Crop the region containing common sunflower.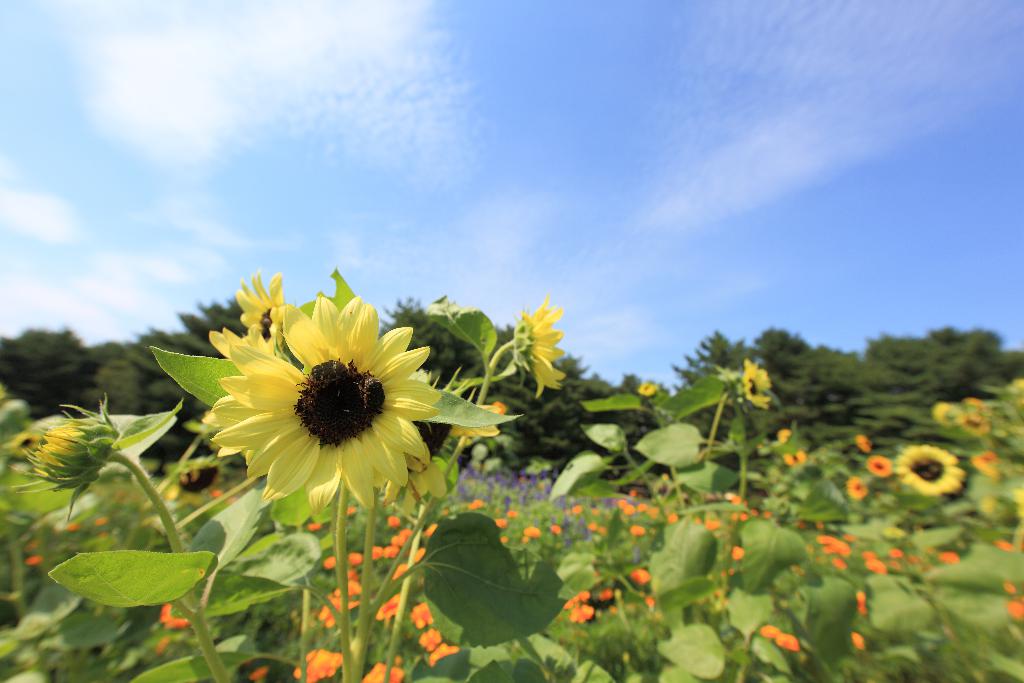
Crop region: bbox=[894, 439, 965, 498].
